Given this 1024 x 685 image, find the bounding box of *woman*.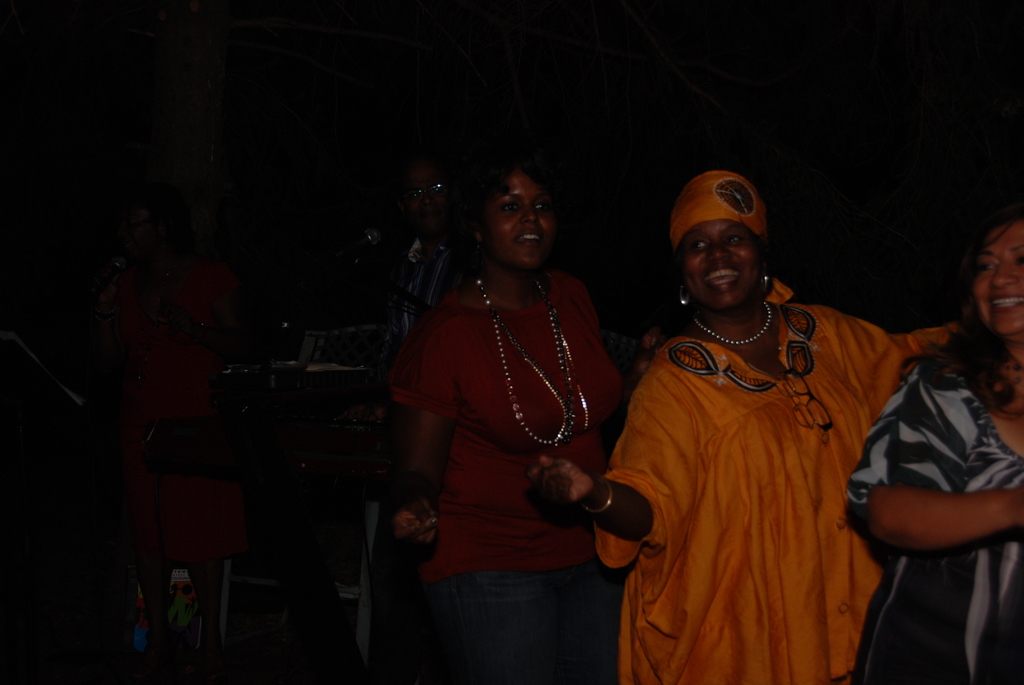
crop(528, 165, 968, 684).
